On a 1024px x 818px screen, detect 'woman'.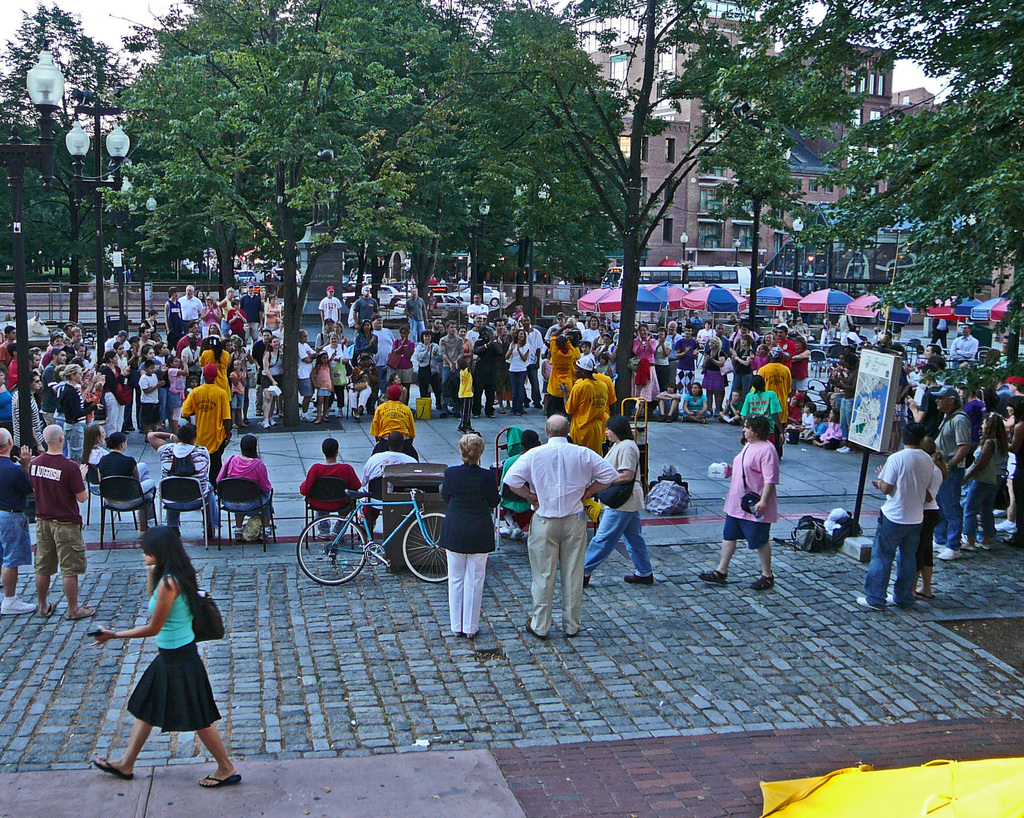
Rect(788, 337, 810, 399).
